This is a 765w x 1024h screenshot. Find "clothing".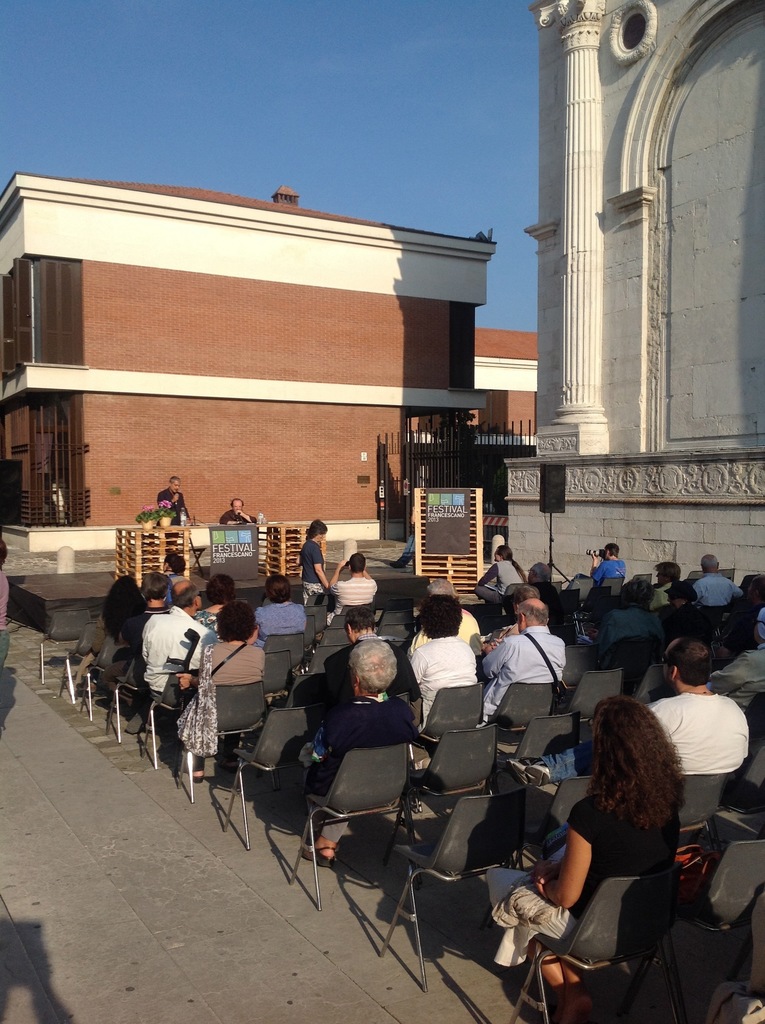
Bounding box: (left=589, top=561, right=625, bottom=580).
